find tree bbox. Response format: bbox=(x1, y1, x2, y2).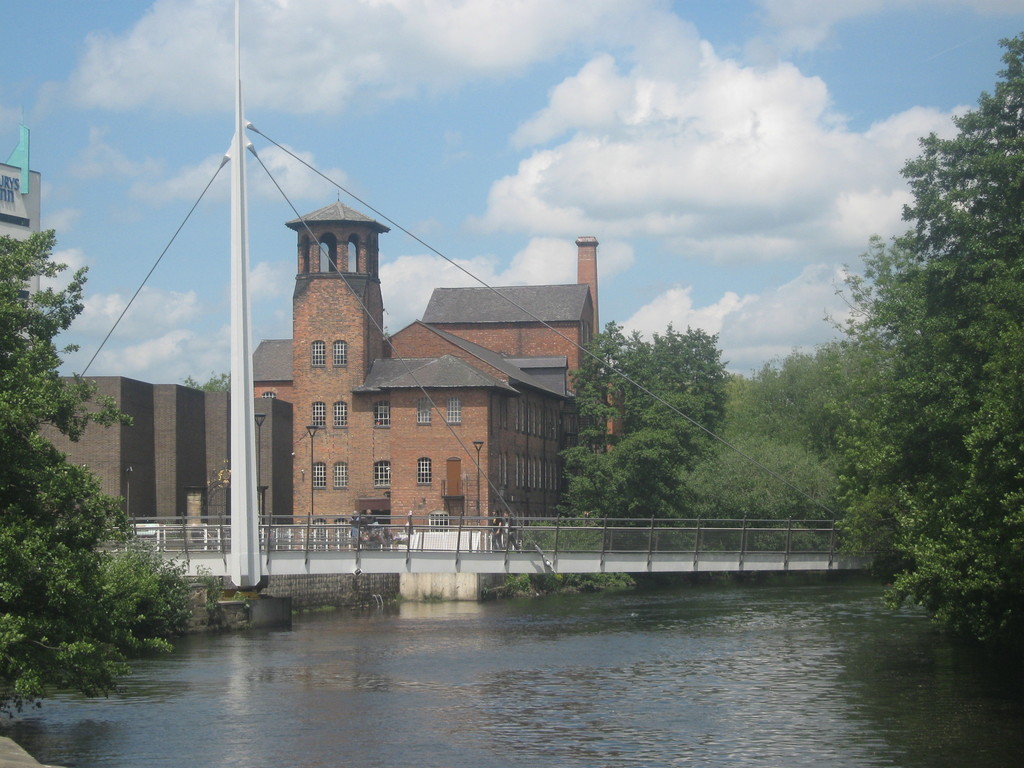
bbox=(568, 326, 737, 550).
